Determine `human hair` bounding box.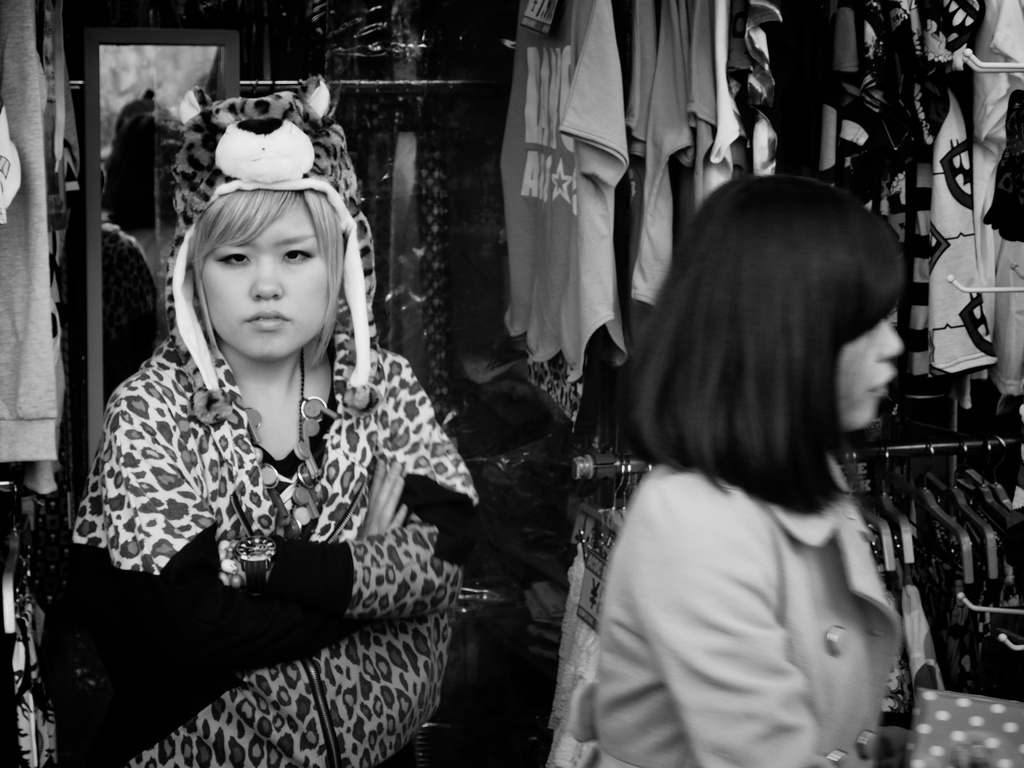
Determined: locate(644, 155, 900, 548).
